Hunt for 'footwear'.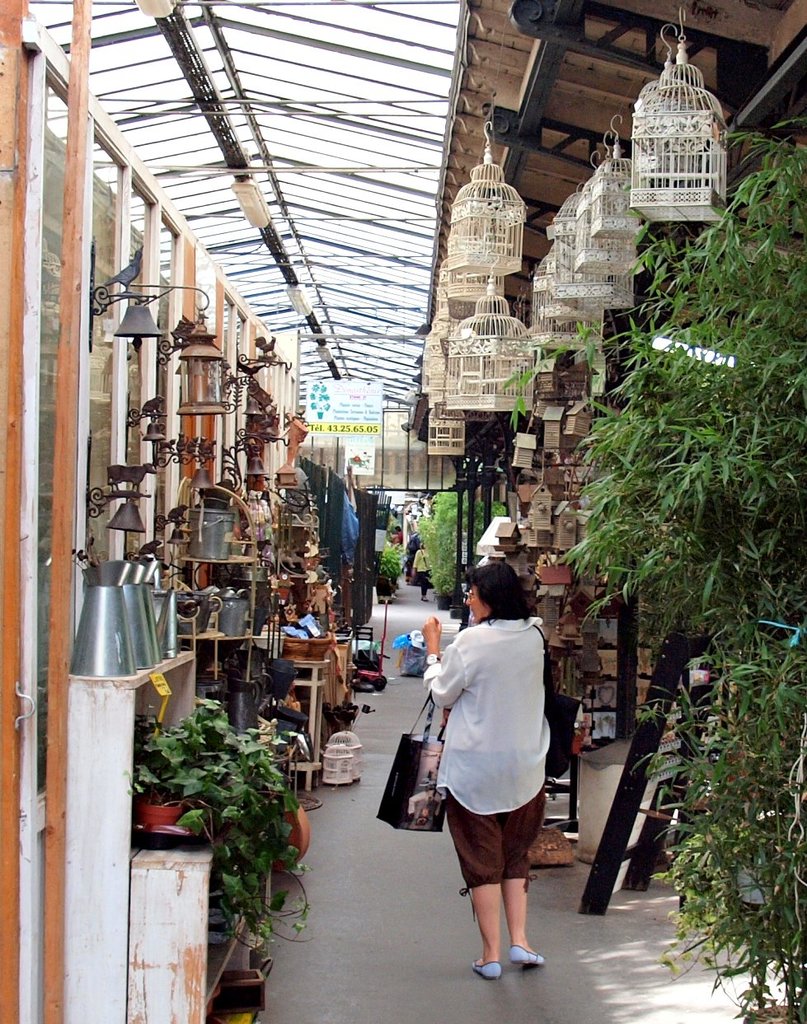
Hunted down at {"x1": 505, "y1": 933, "x2": 548, "y2": 966}.
